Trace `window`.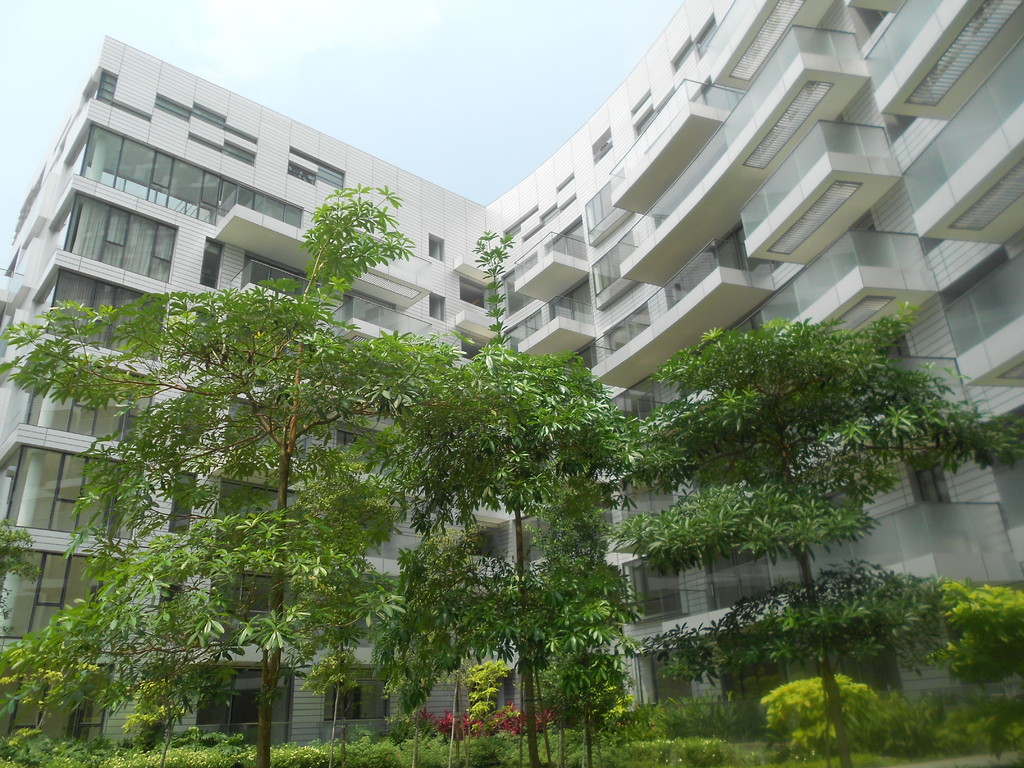
Traced to bbox=[207, 240, 228, 291].
